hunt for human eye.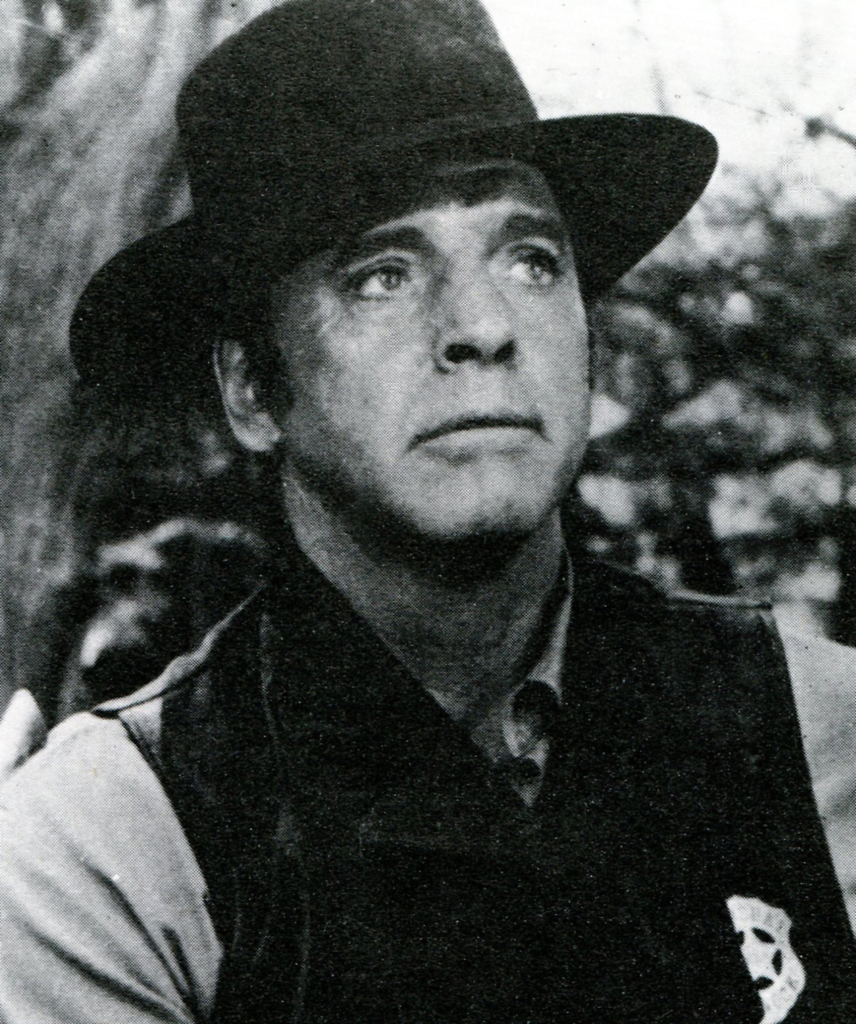
Hunted down at BBox(497, 236, 569, 295).
